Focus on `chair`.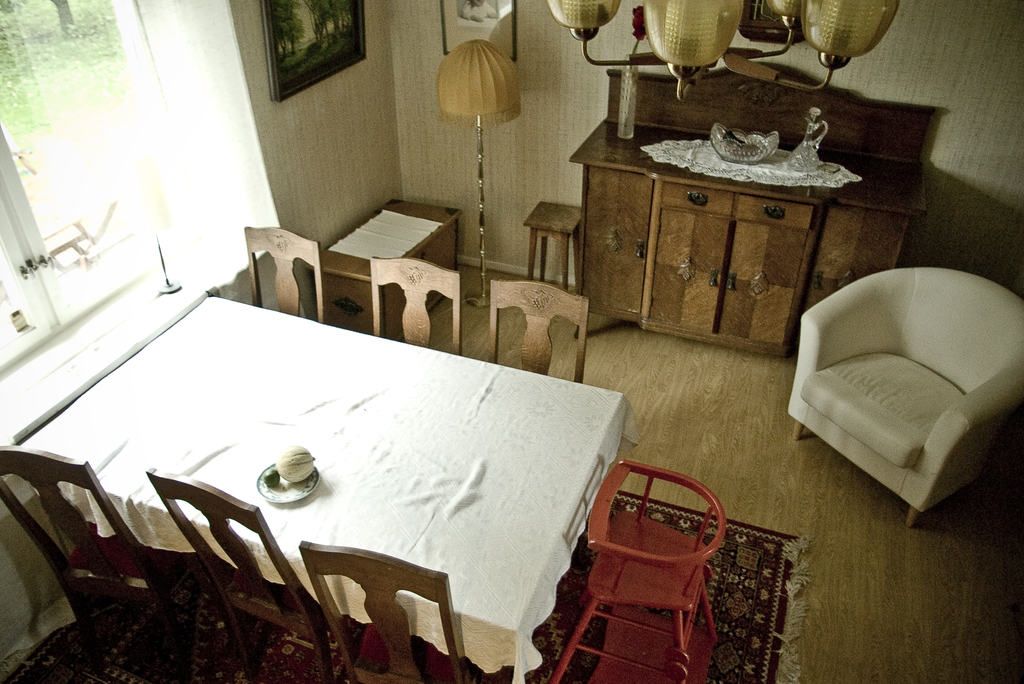
Focused at [0, 440, 198, 683].
